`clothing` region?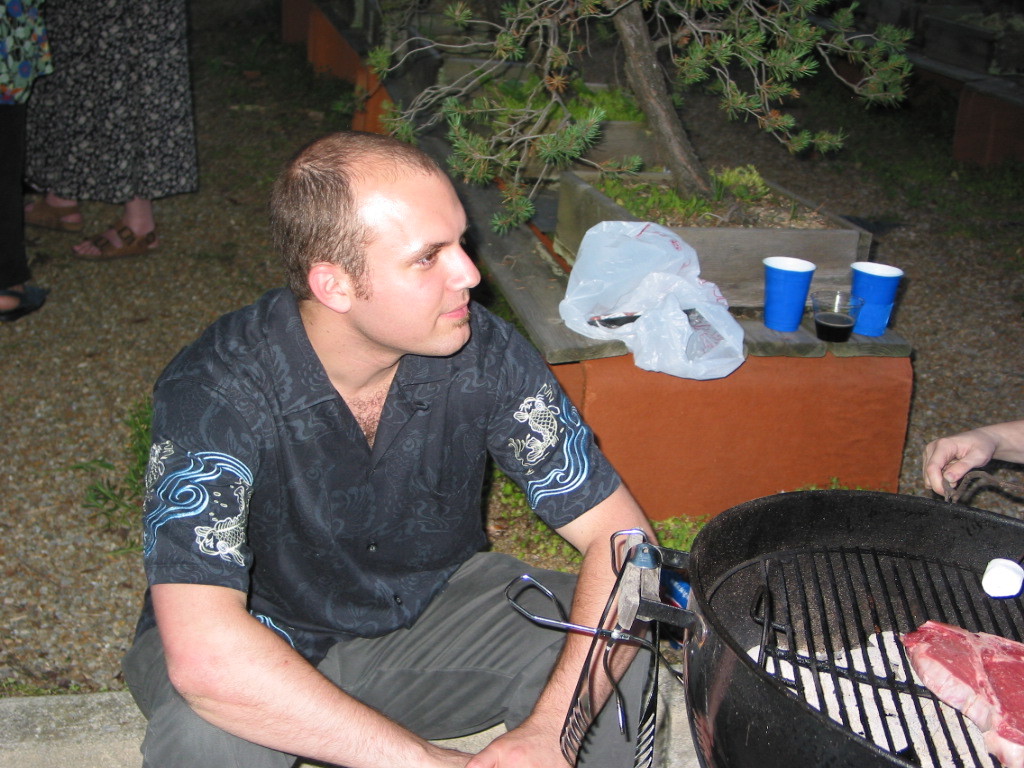
x1=25 y1=0 x2=198 y2=204
